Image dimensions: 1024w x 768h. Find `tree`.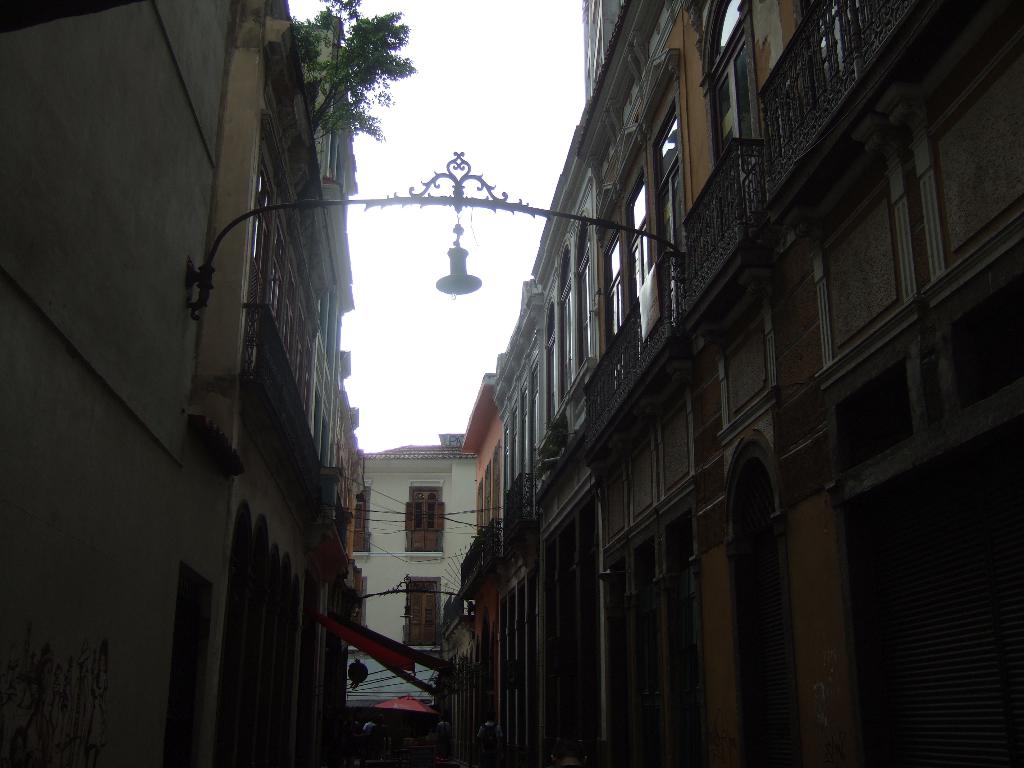
[287,0,417,150].
